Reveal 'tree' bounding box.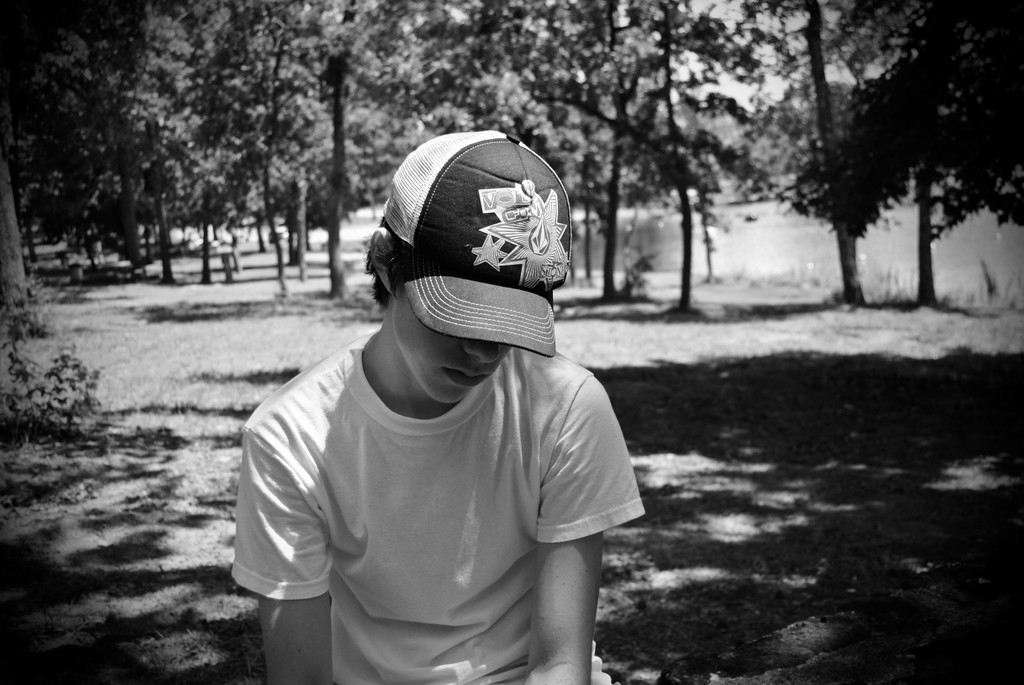
Revealed: select_region(507, 0, 654, 284).
